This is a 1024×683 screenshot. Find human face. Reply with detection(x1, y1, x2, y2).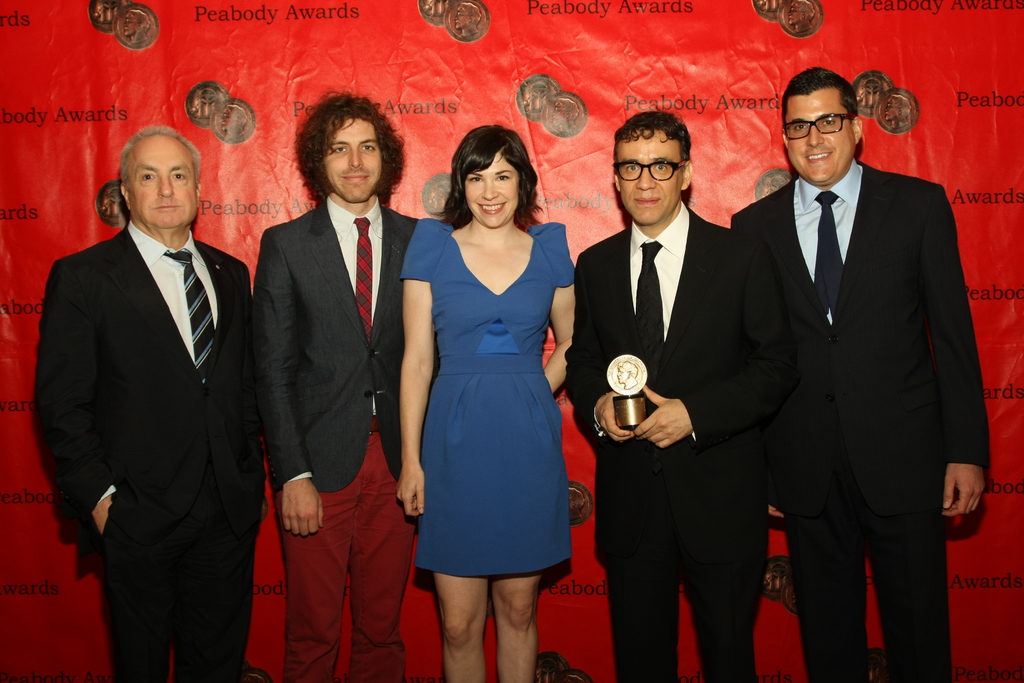
detection(132, 134, 197, 227).
